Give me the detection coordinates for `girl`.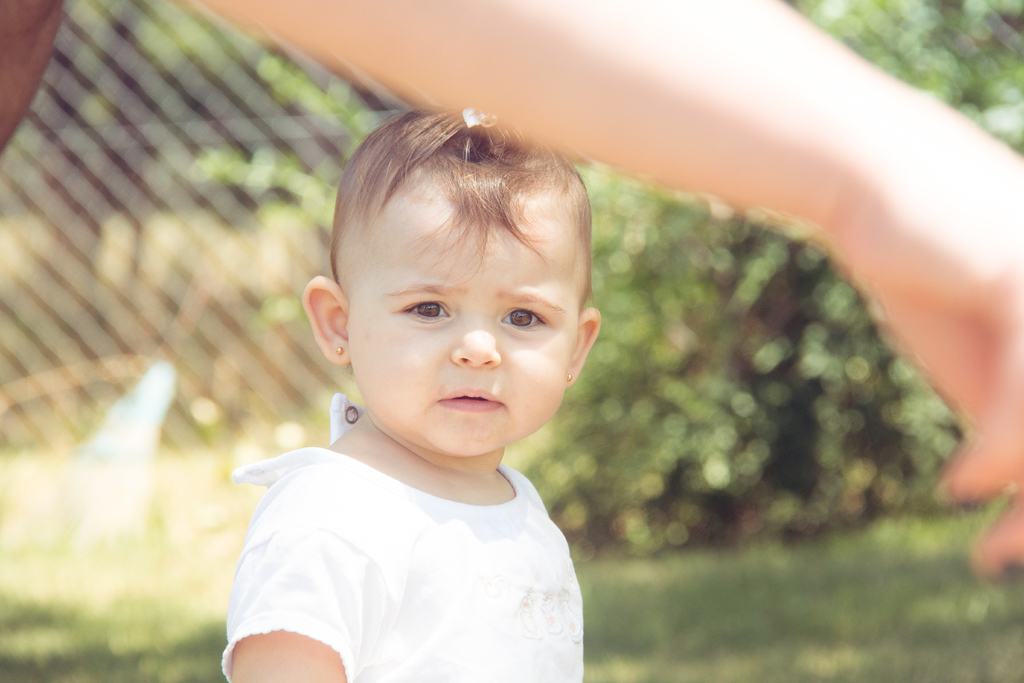
pyautogui.locateOnScreen(221, 107, 602, 680).
